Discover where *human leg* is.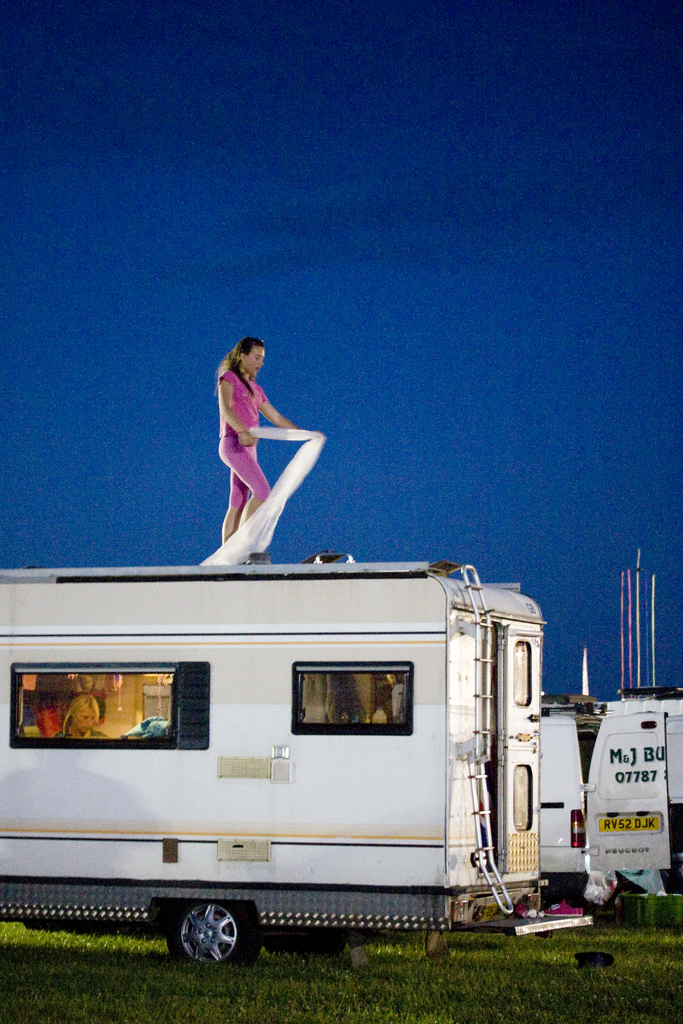
Discovered at bbox(217, 475, 251, 547).
